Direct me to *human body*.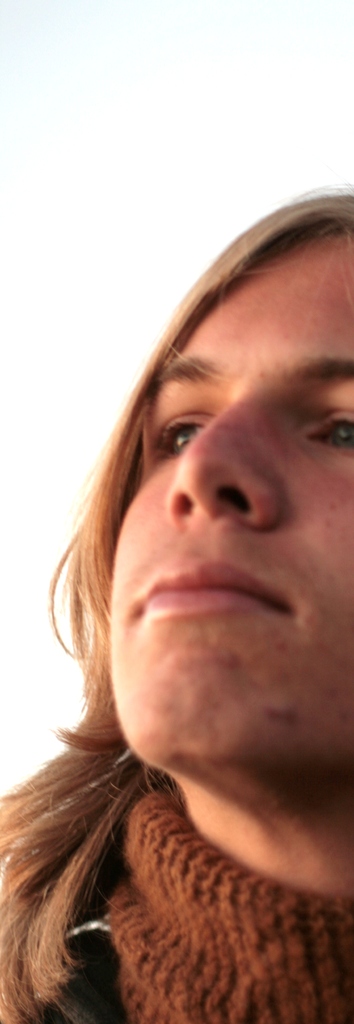
Direction: rect(0, 200, 353, 1022).
